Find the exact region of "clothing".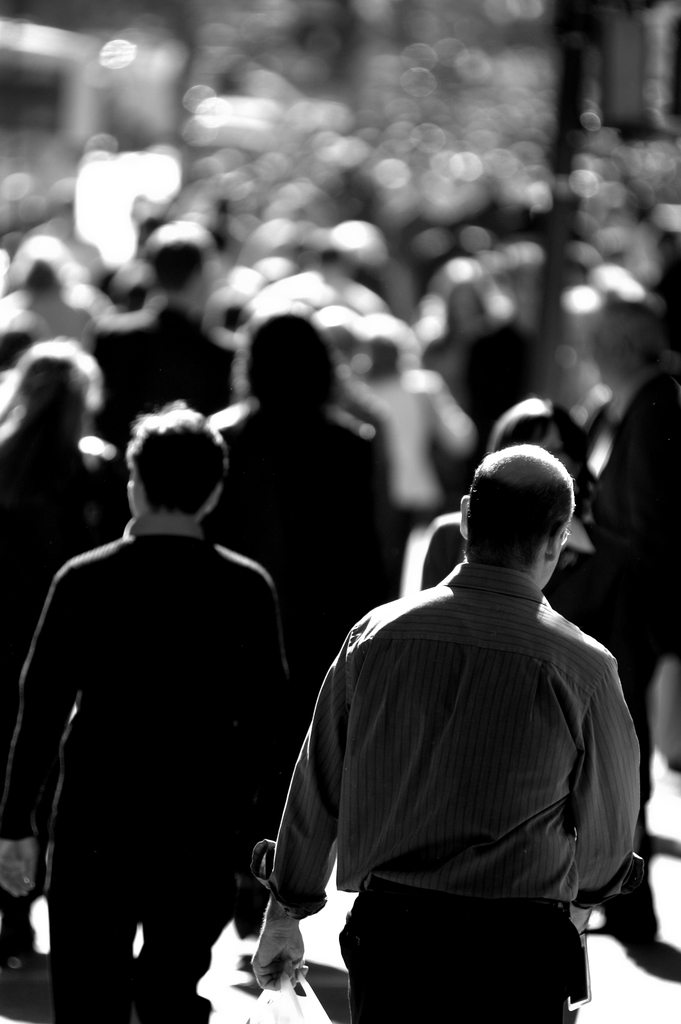
Exact region: box(201, 401, 400, 933).
